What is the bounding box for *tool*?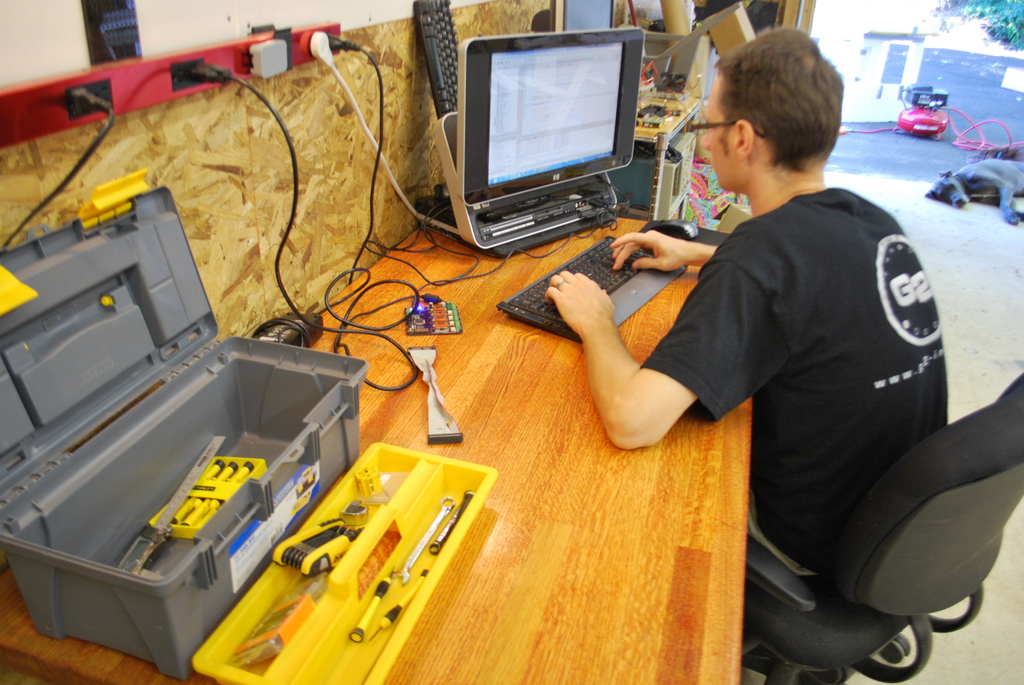
(111, 433, 225, 587).
